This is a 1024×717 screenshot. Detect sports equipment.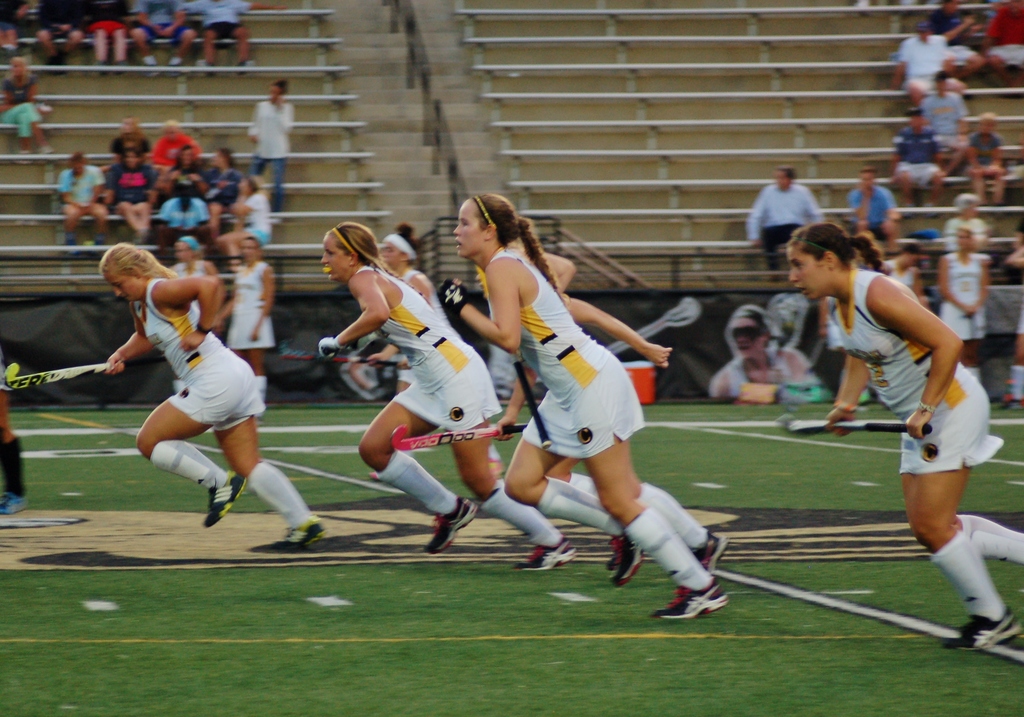
612,540,644,587.
